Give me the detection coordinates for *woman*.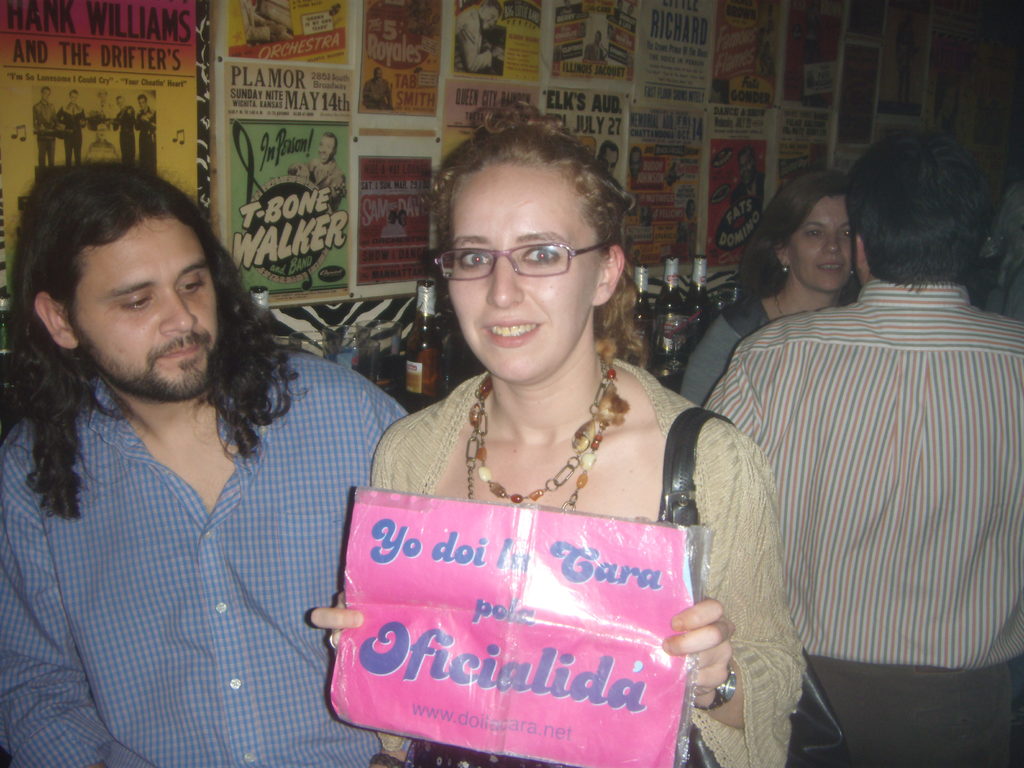
(316,120,765,753).
